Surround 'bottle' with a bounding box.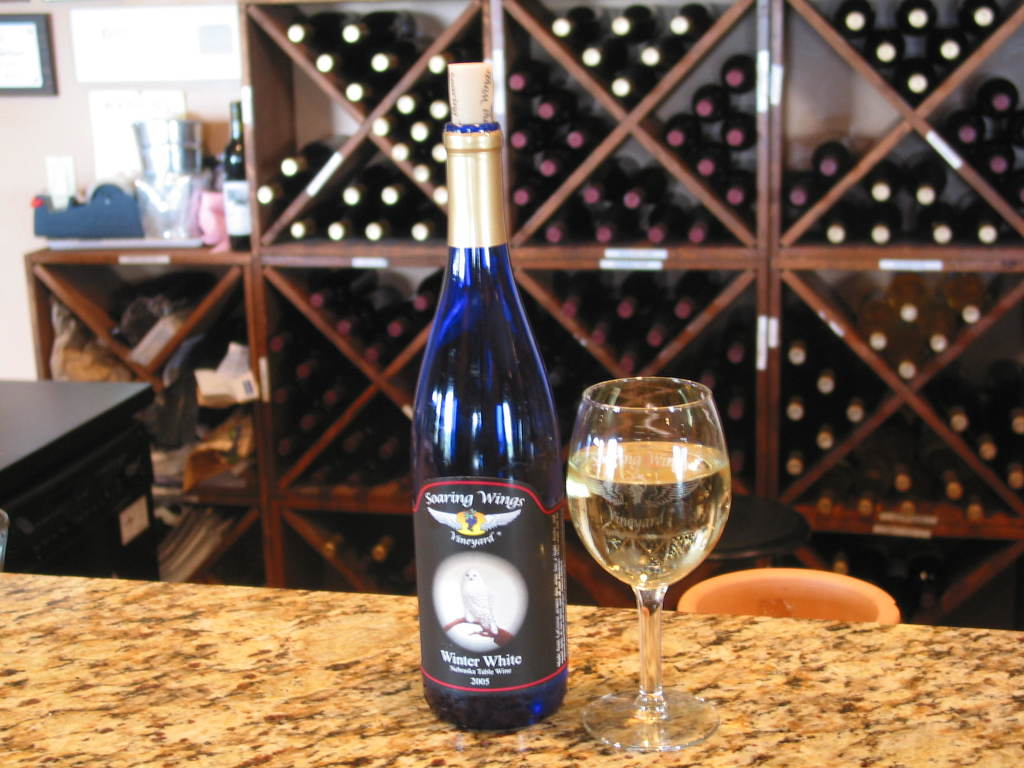
box=[893, 330, 925, 381].
